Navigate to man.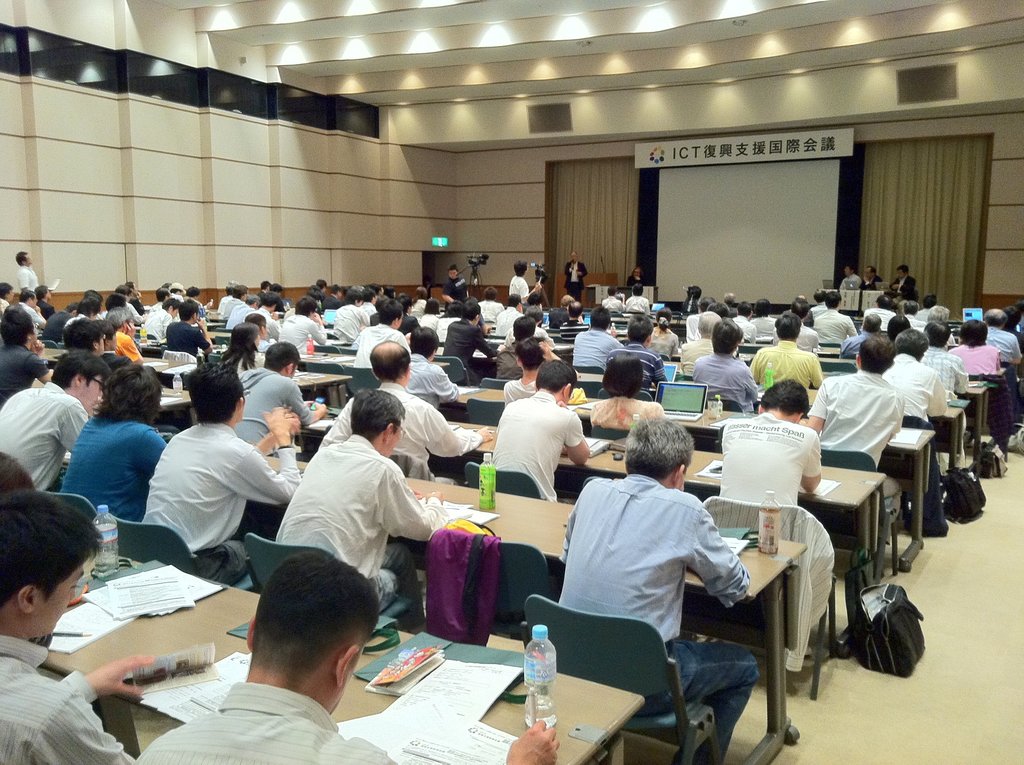
Navigation target: box(346, 299, 417, 364).
